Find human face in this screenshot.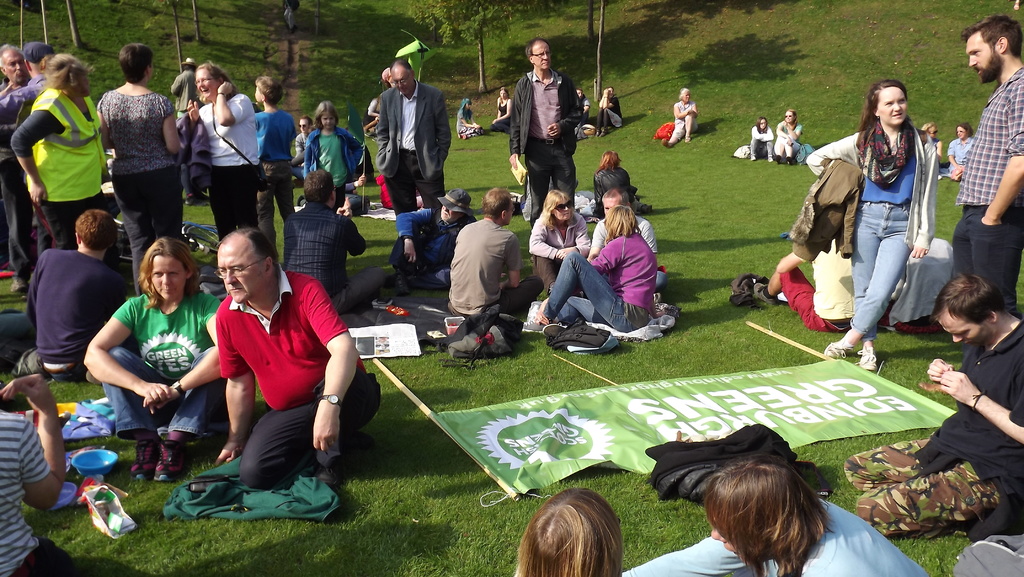
The bounding box for human face is crop(531, 42, 552, 67).
